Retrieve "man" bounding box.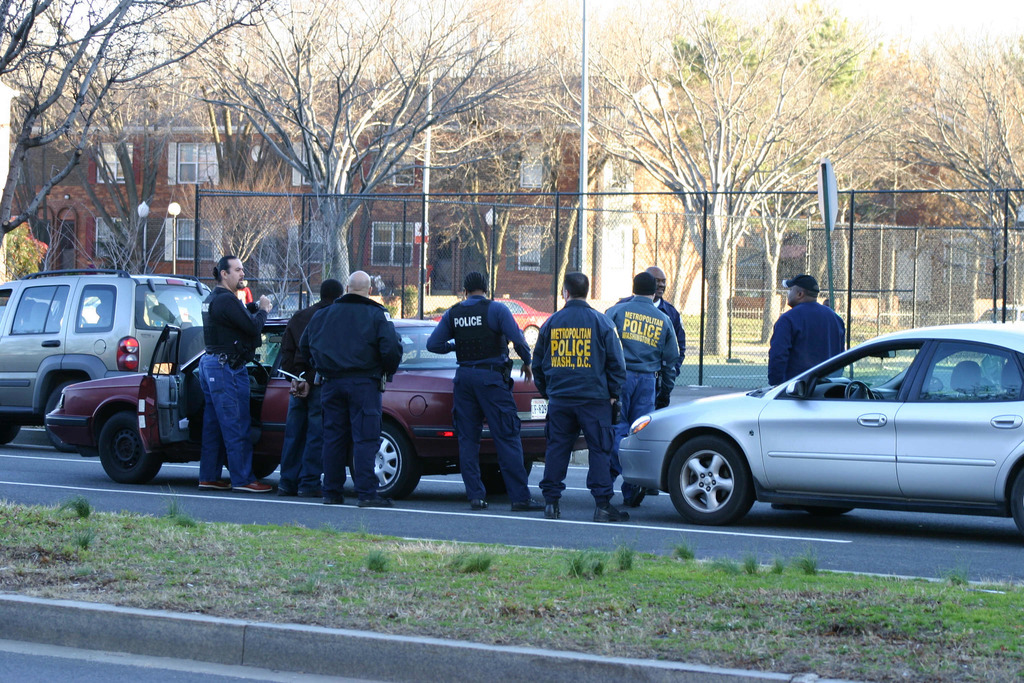
Bounding box: l=780, t=288, r=867, b=383.
